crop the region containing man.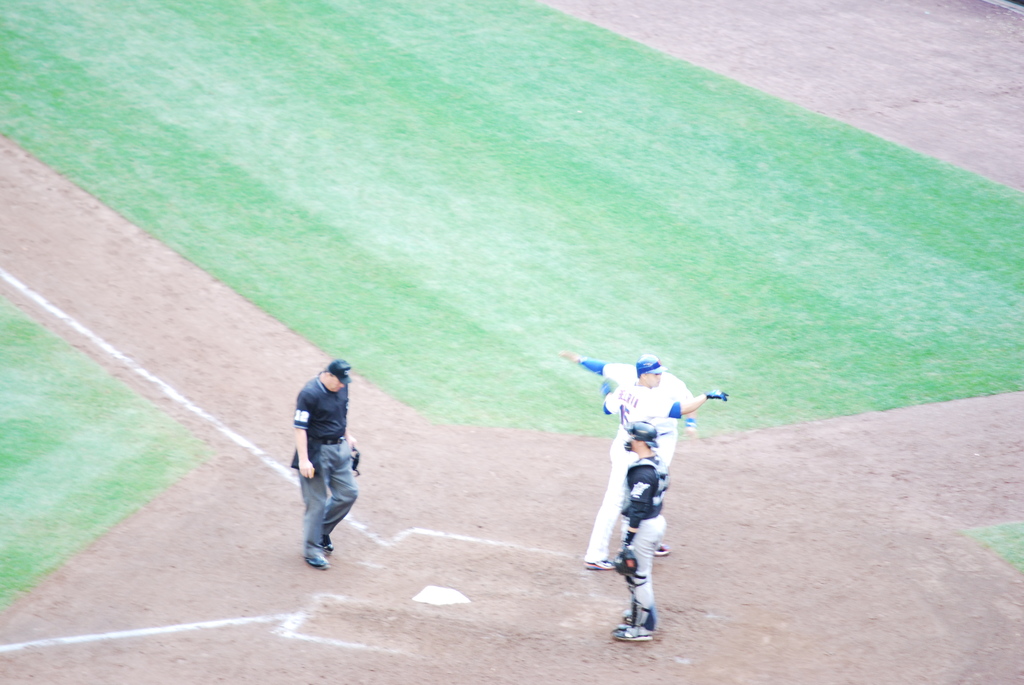
Crop region: bbox=(592, 361, 731, 569).
